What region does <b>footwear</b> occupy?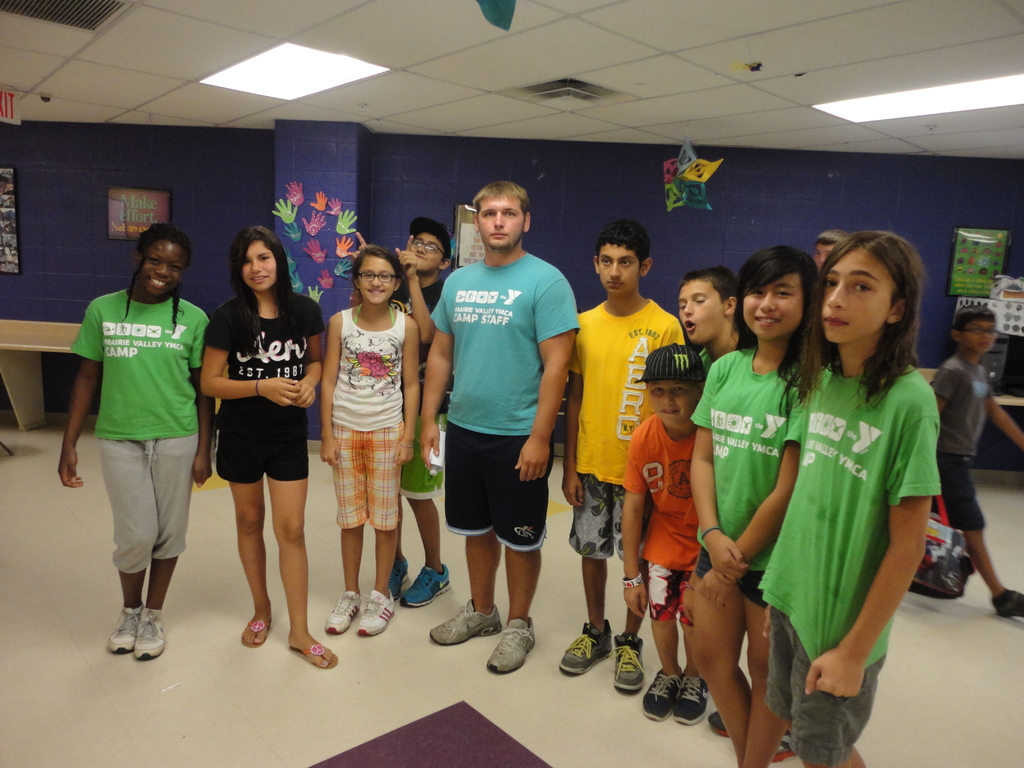
243/612/271/648.
